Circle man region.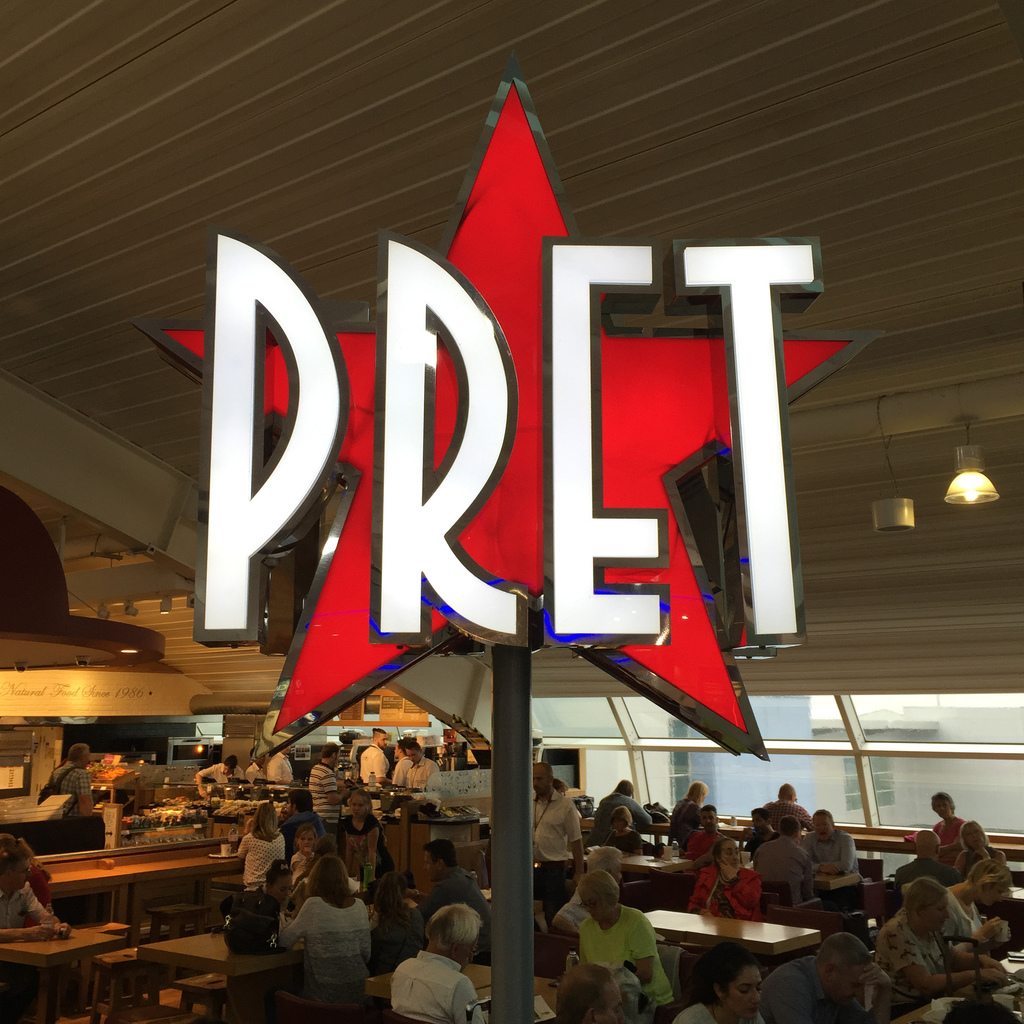
Region: Rect(388, 742, 413, 787).
